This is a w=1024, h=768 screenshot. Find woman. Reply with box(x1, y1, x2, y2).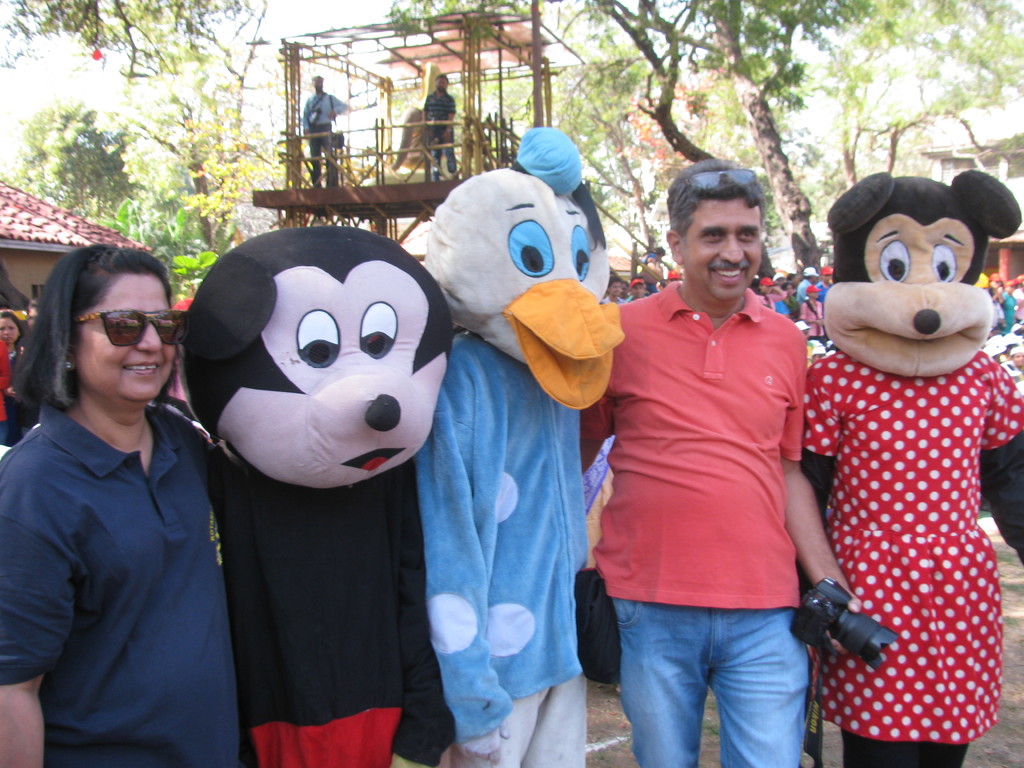
box(0, 246, 264, 767).
